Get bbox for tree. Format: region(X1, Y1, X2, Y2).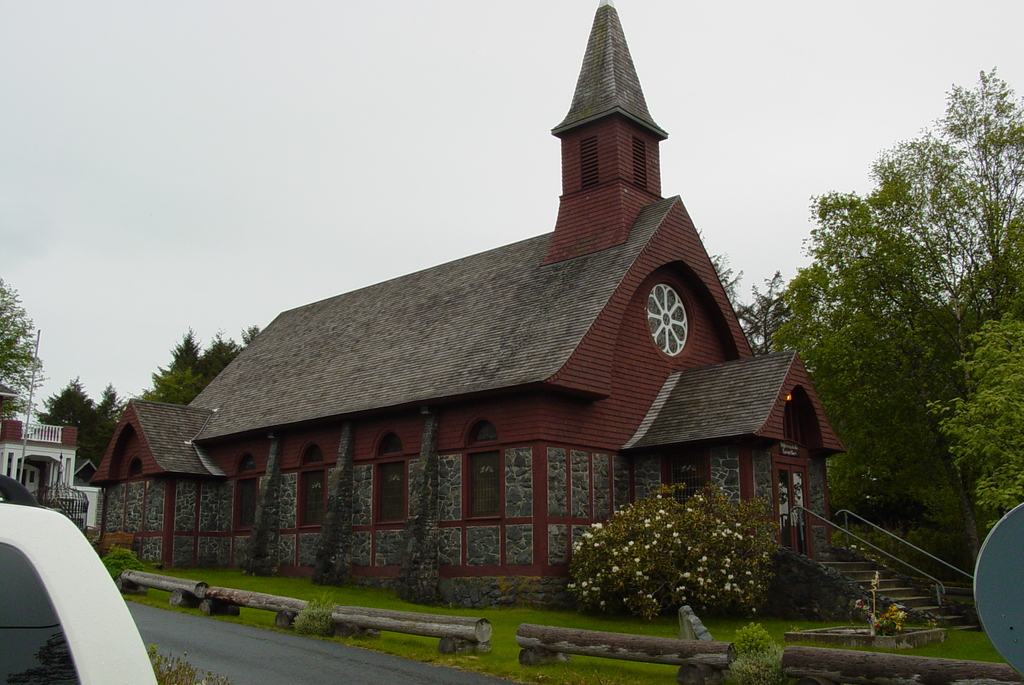
region(926, 318, 1023, 536).
